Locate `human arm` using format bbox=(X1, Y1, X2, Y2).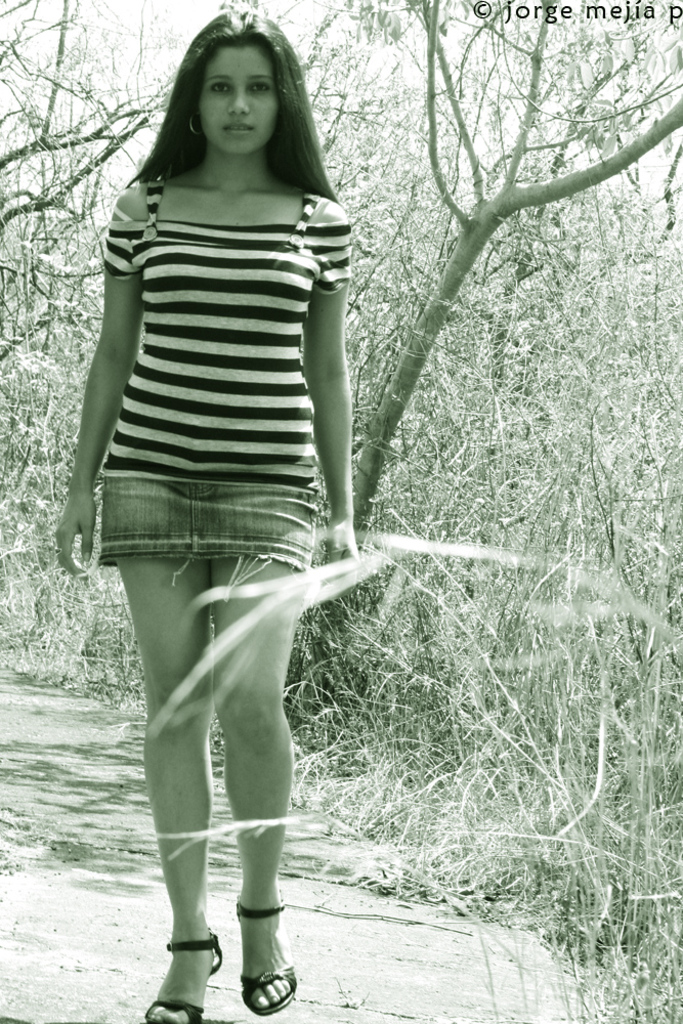
bbox=(63, 209, 158, 514).
